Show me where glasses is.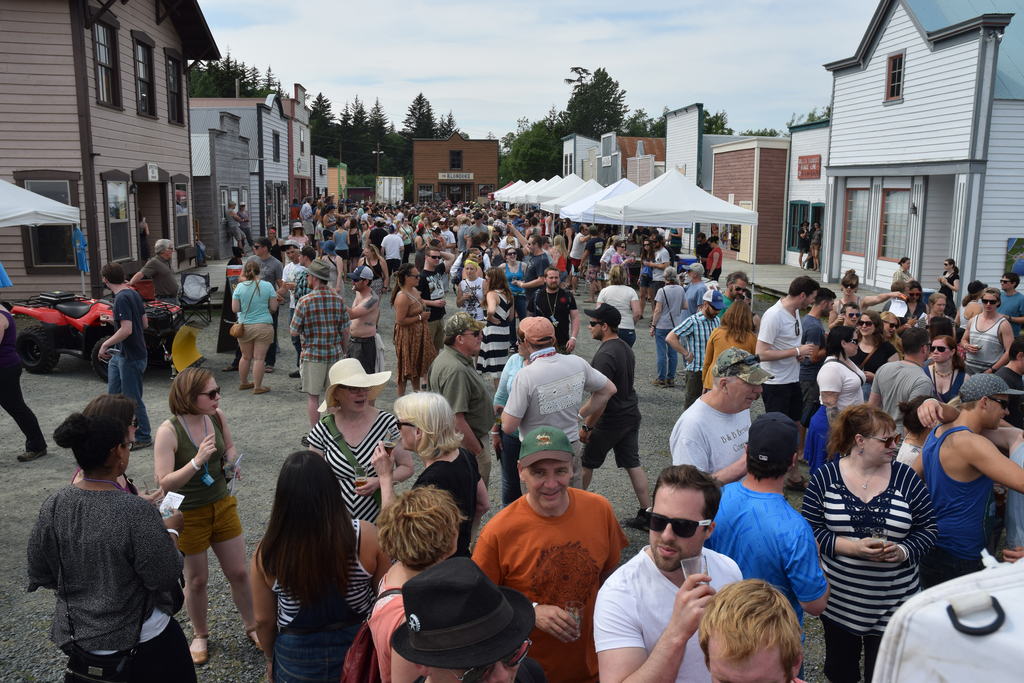
glasses is at 847/312/860/318.
